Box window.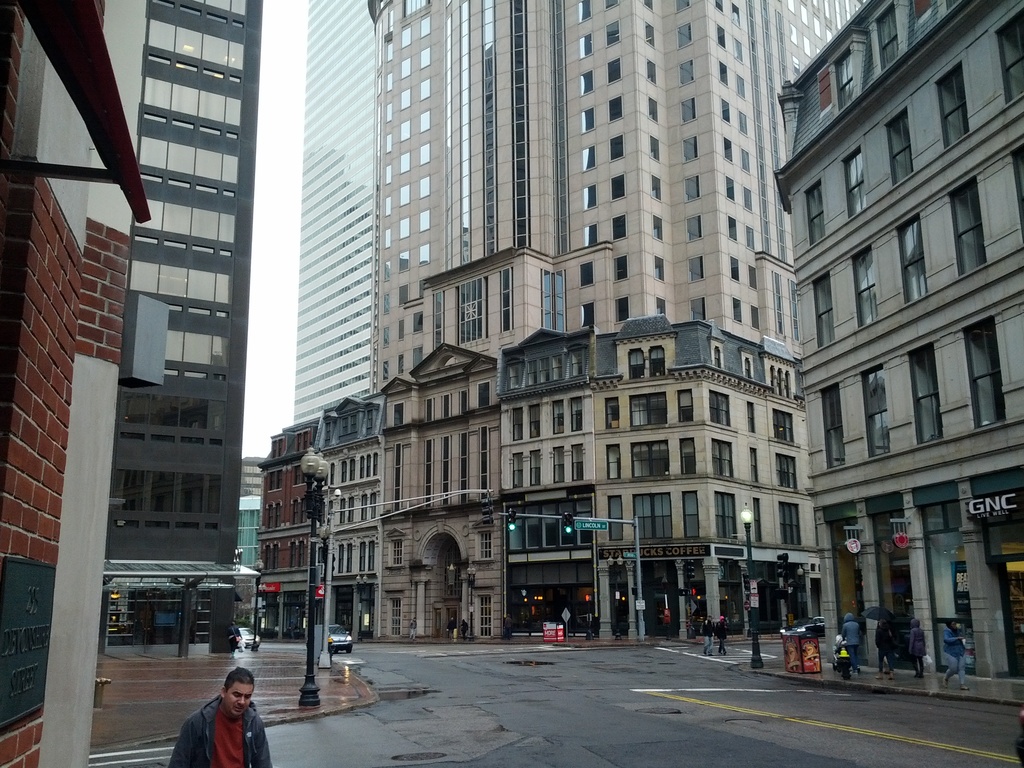
<region>710, 392, 728, 425</region>.
